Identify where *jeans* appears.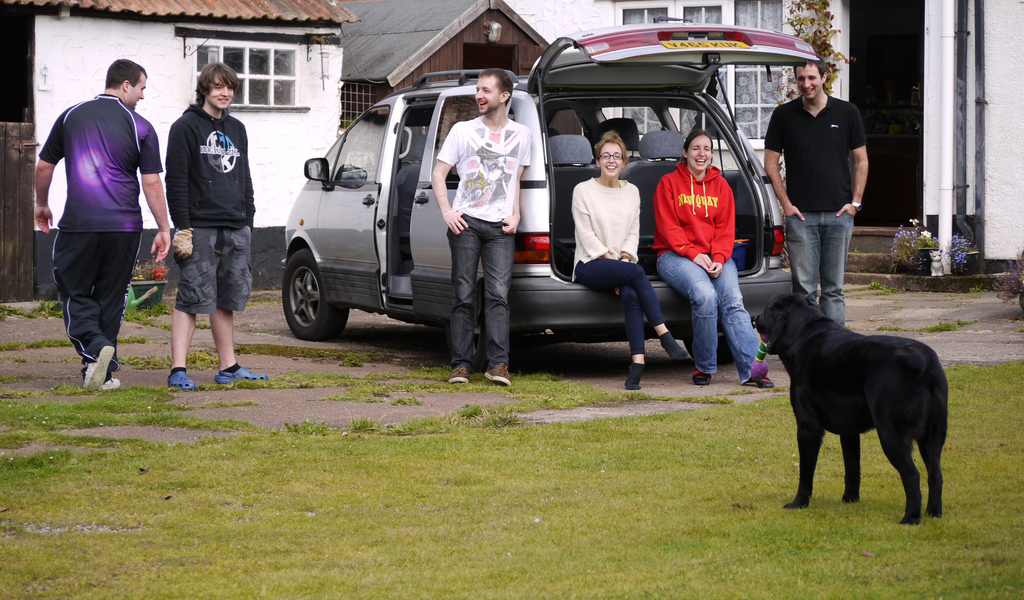
Appears at locate(663, 242, 754, 383).
